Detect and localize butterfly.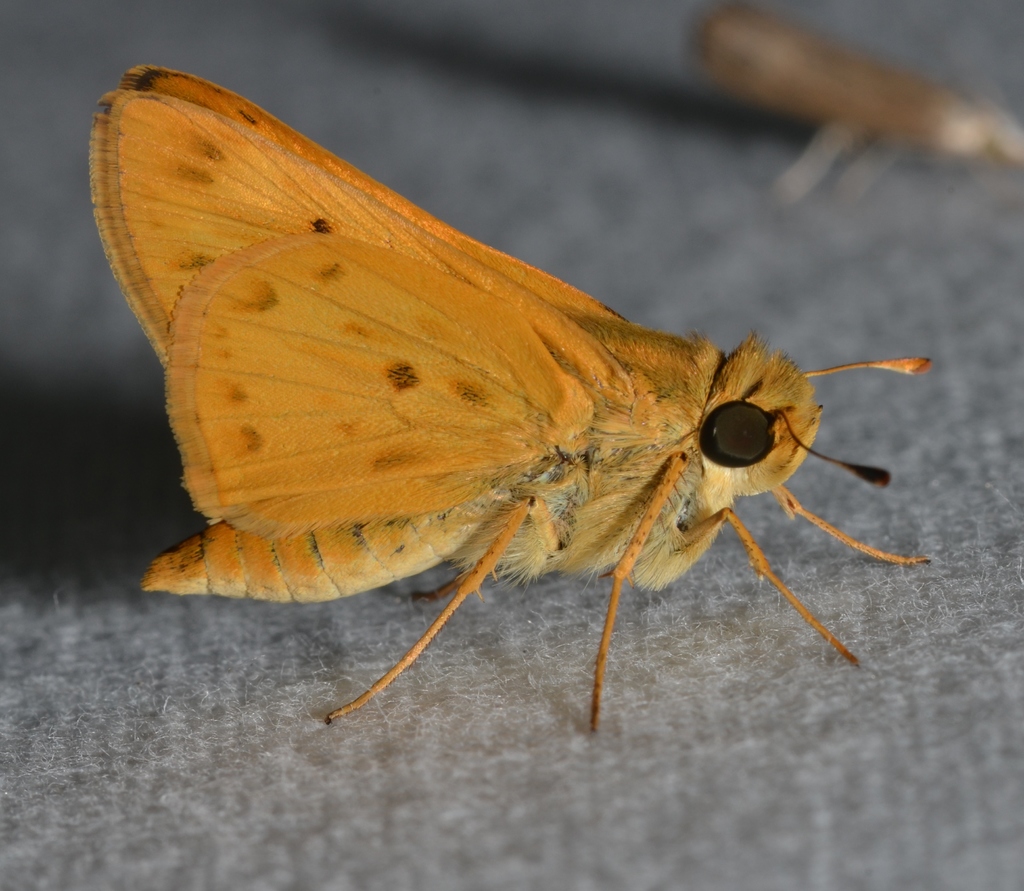
Localized at 89 64 937 726.
